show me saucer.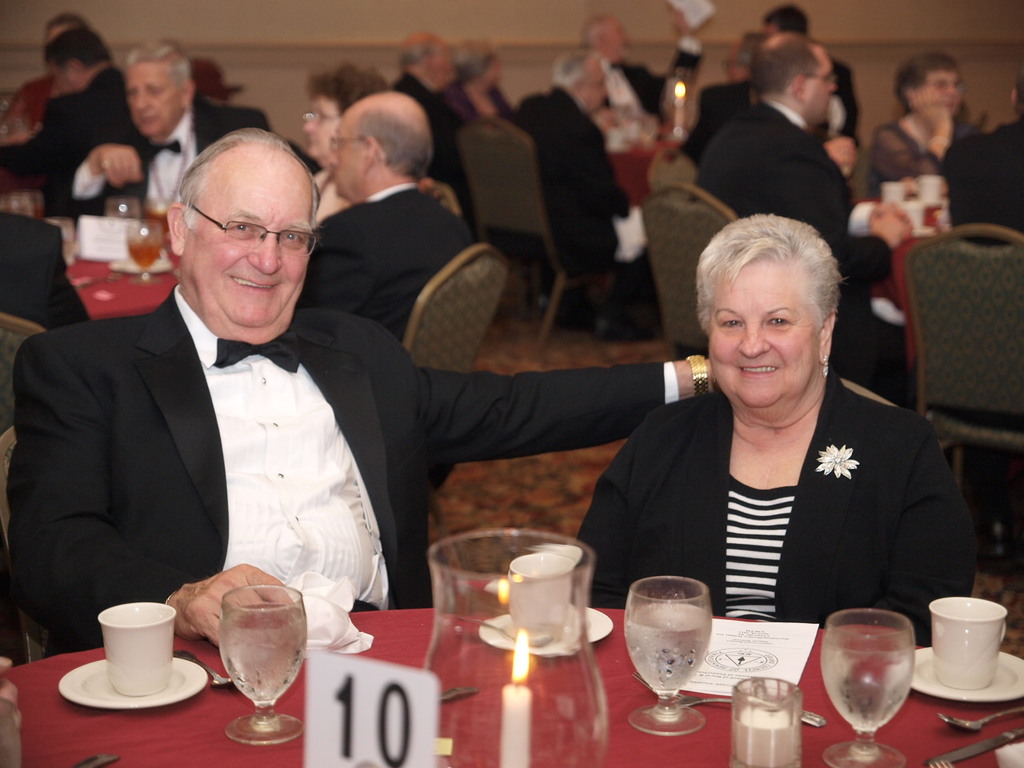
saucer is here: 905/643/1023/703.
